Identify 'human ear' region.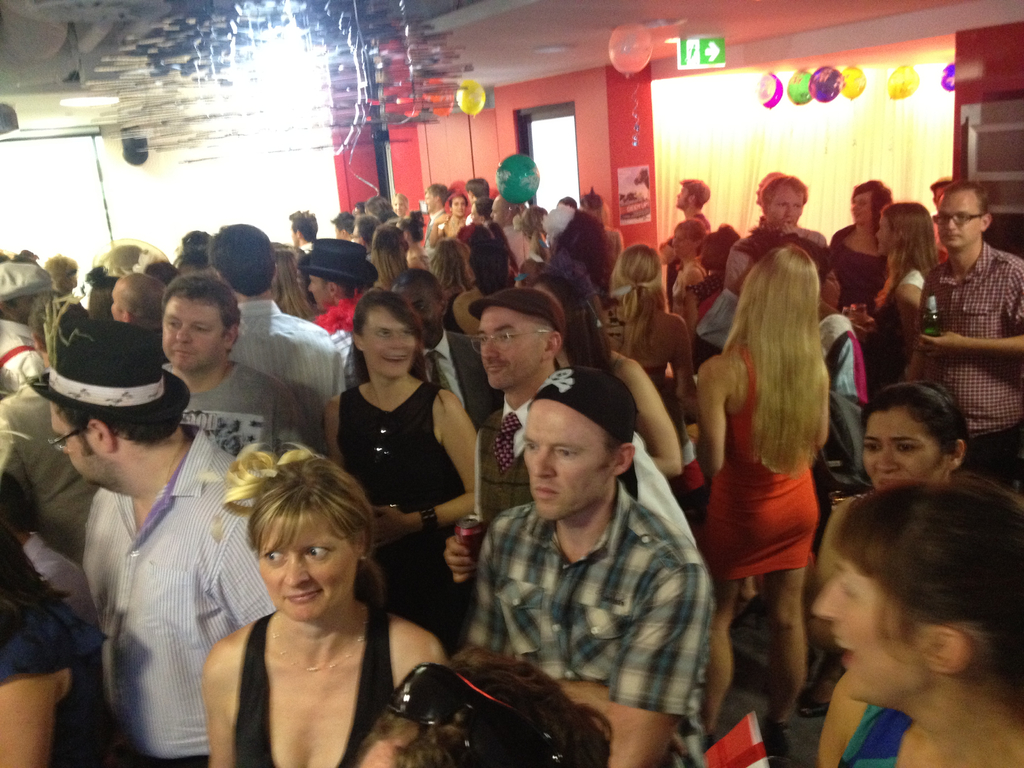
Region: pyautogui.locateOnScreen(354, 525, 370, 557).
